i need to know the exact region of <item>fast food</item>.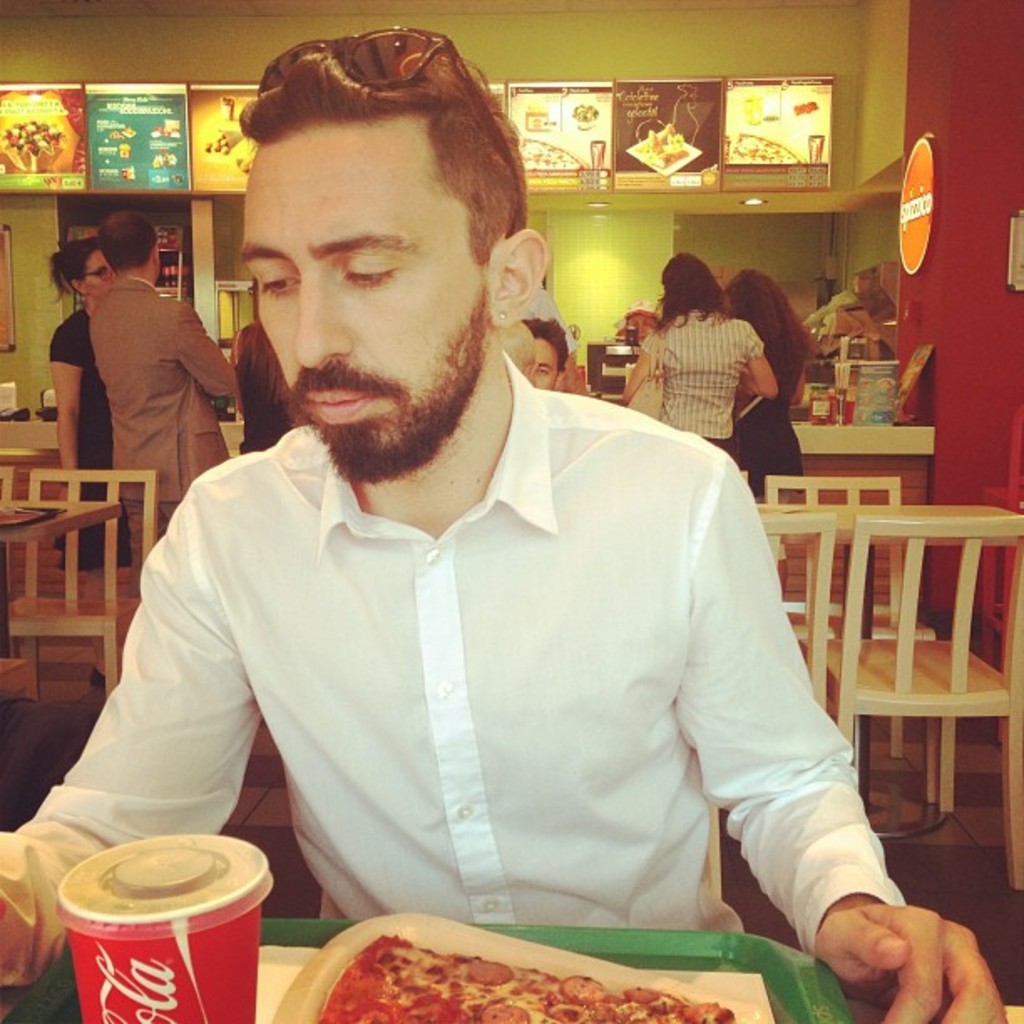
Region: bbox(201, 100, 268, 169).
